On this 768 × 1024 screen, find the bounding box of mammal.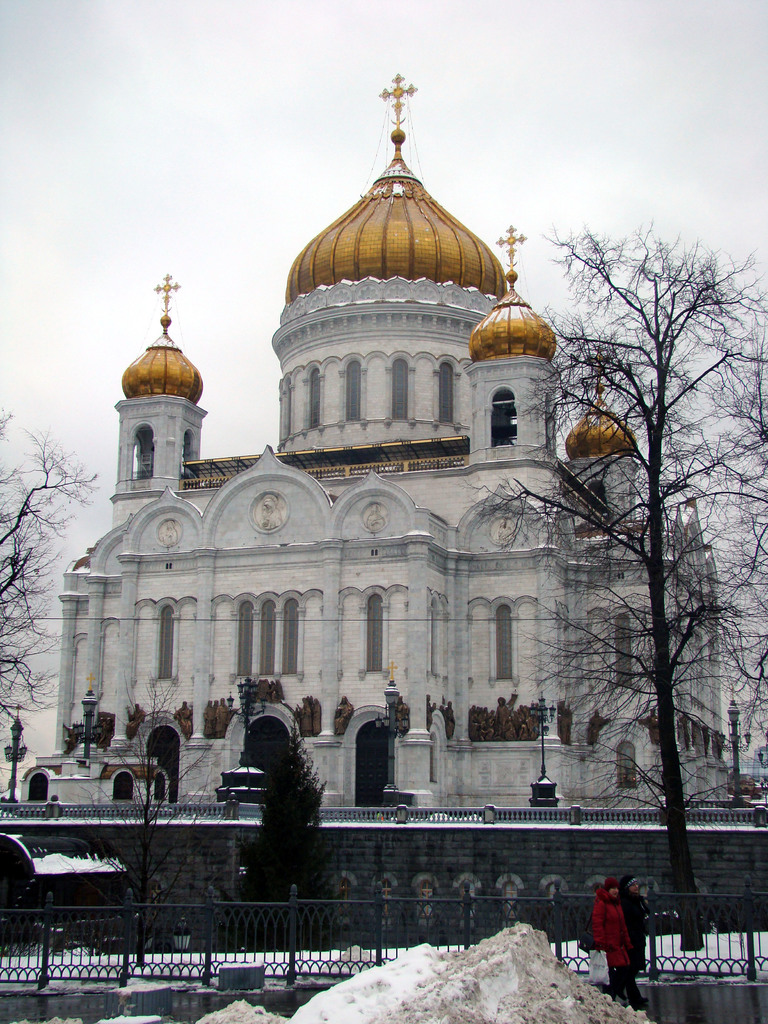
Bounding box: [202,699,218,738].
